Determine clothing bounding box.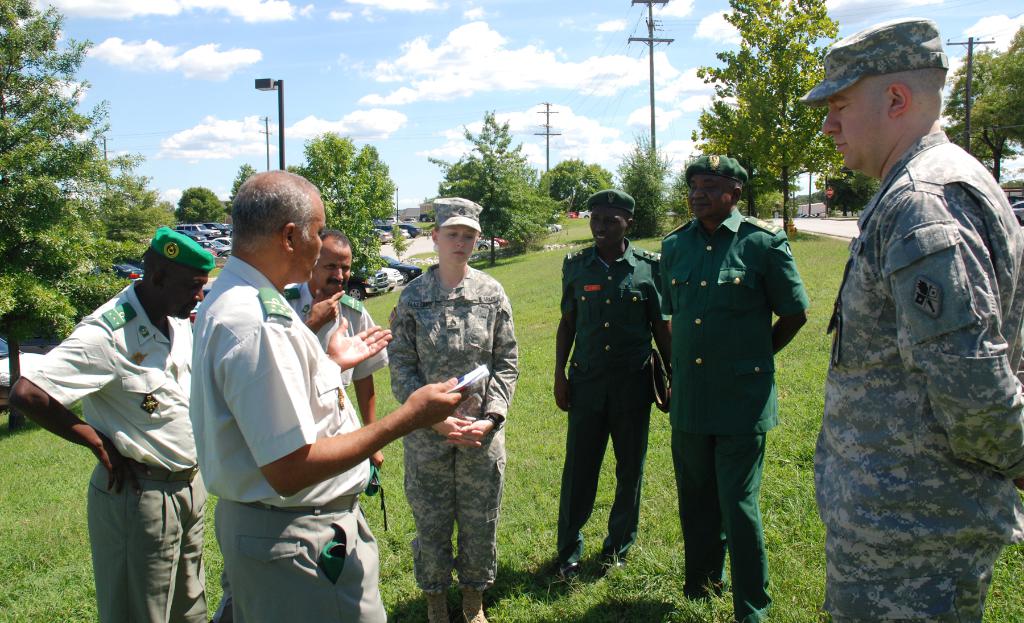
Determined: <box>652,201,809,622</box>.
